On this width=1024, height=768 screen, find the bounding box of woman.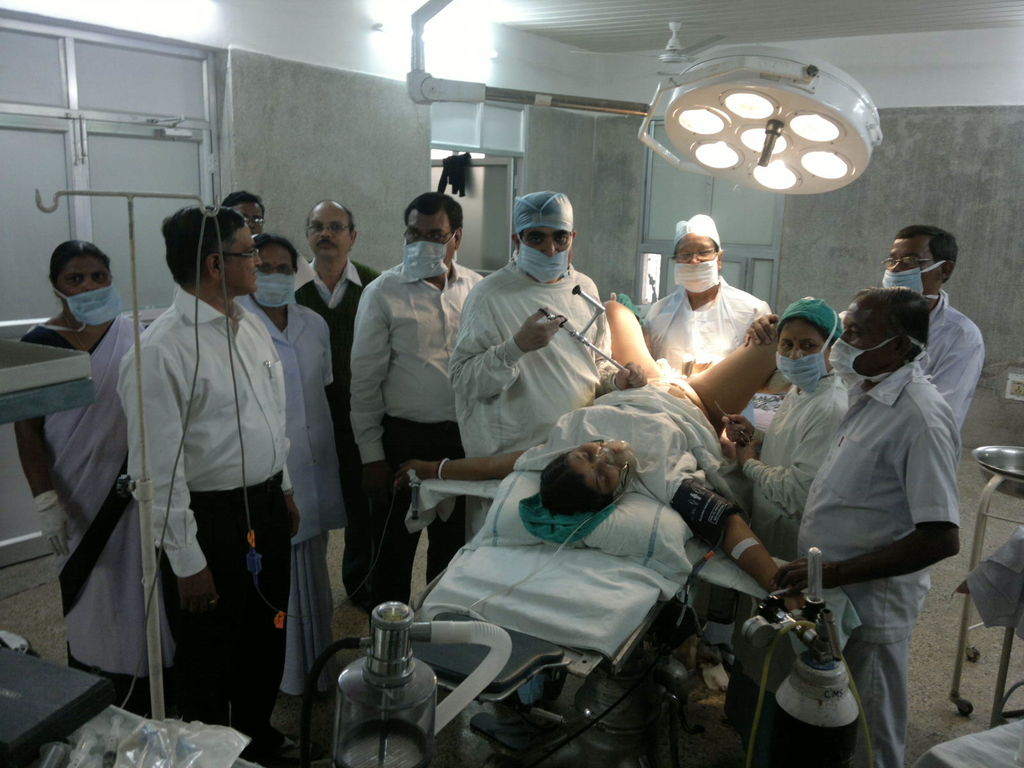
Bounding box: detection(395, 295, 829, 625).
